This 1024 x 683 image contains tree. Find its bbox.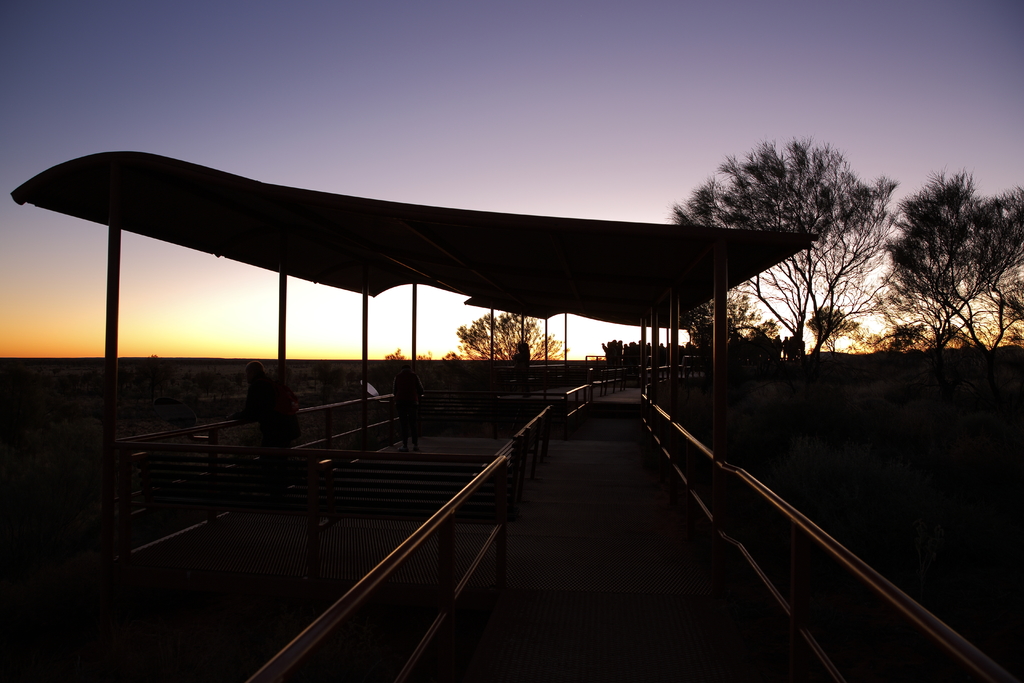
(898,171,1023,344).
